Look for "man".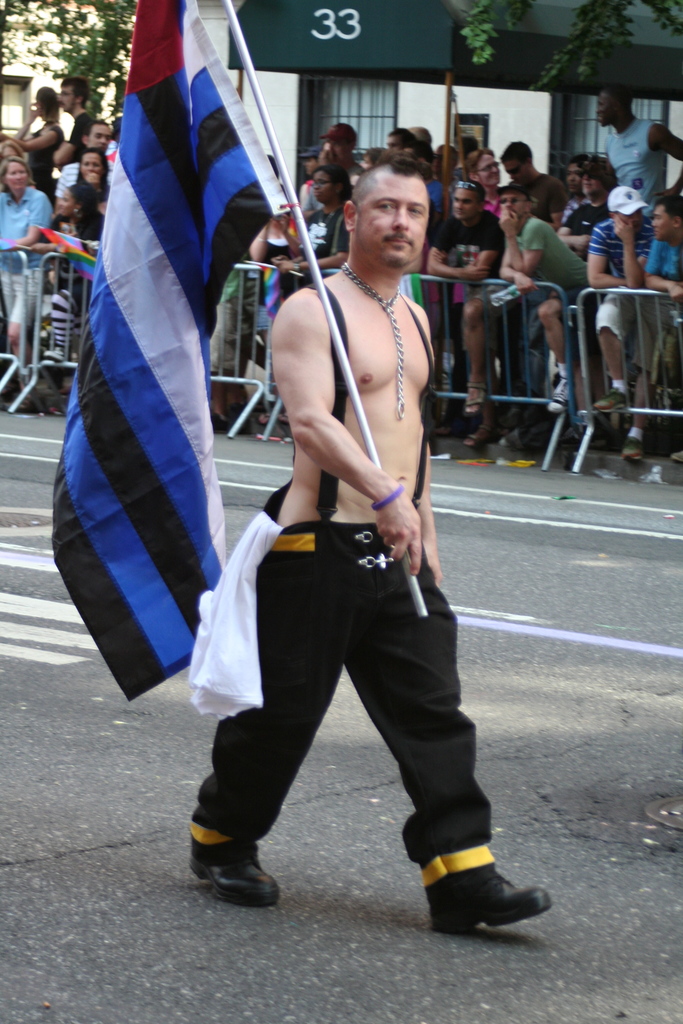
Found: bbox=(593, 81, 682, 216).
